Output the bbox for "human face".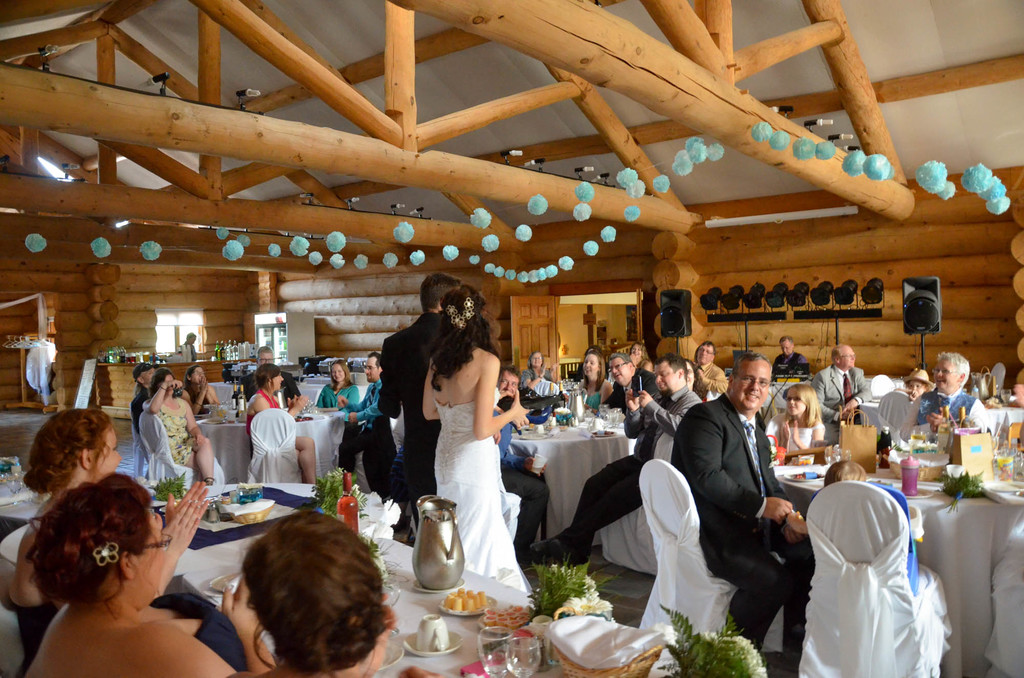
(612, 358, 630, 388).
